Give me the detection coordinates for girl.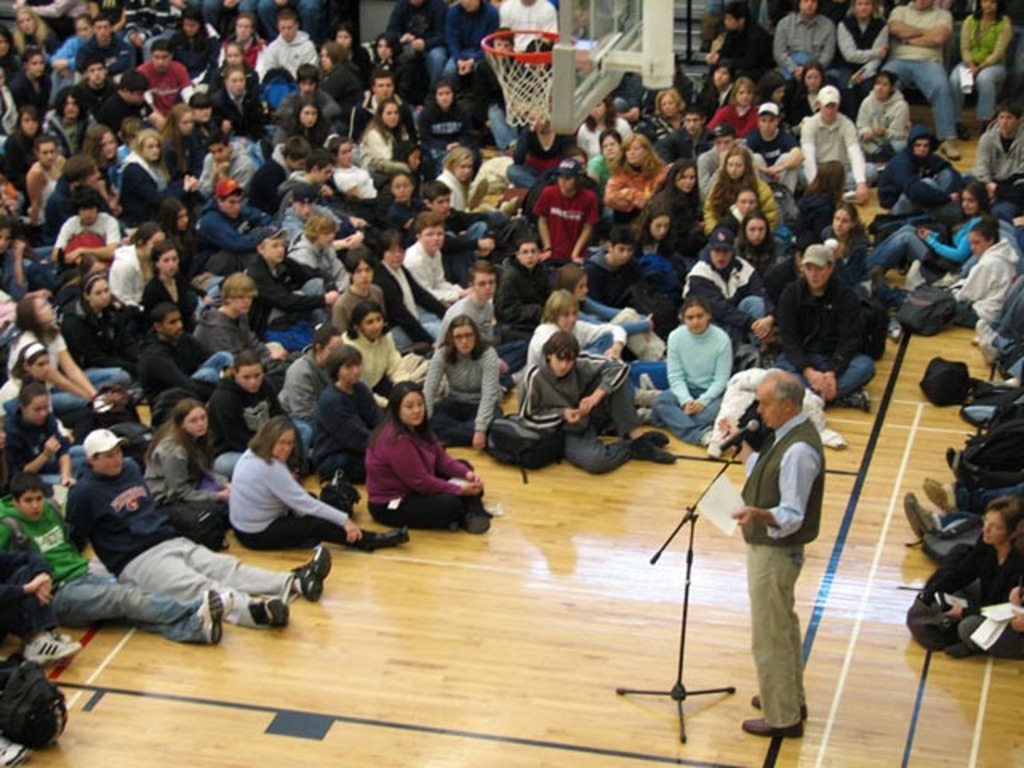
(left=171, top=8, right=219, bottom=74).
